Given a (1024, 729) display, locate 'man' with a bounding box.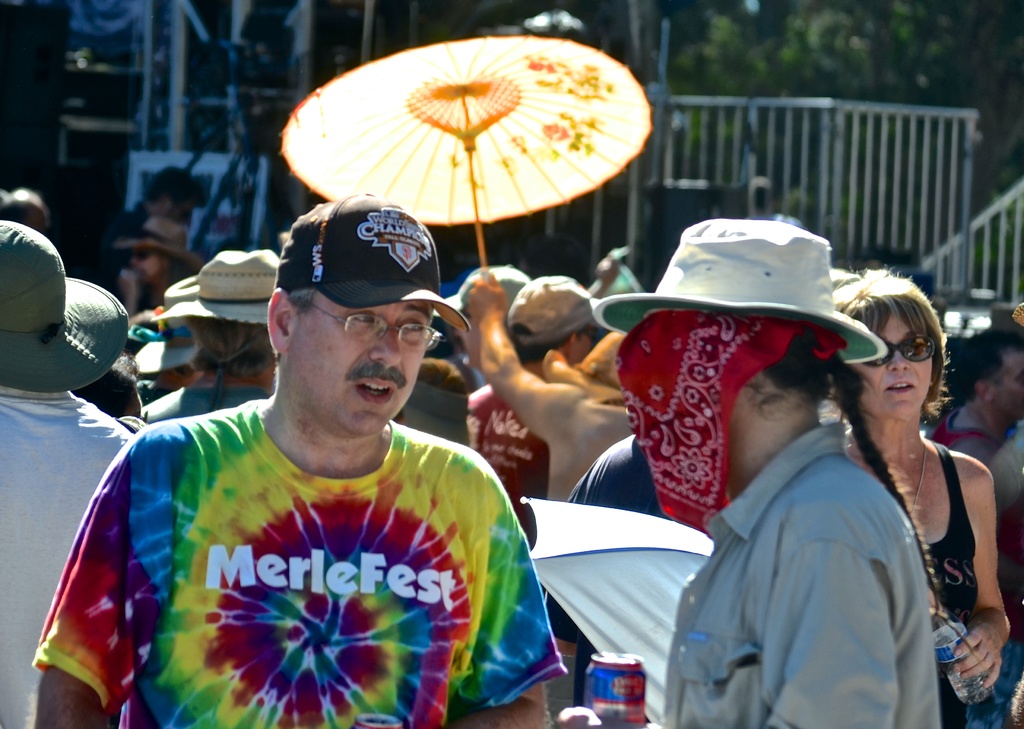
Located: region(82, 204, 567, 728).
